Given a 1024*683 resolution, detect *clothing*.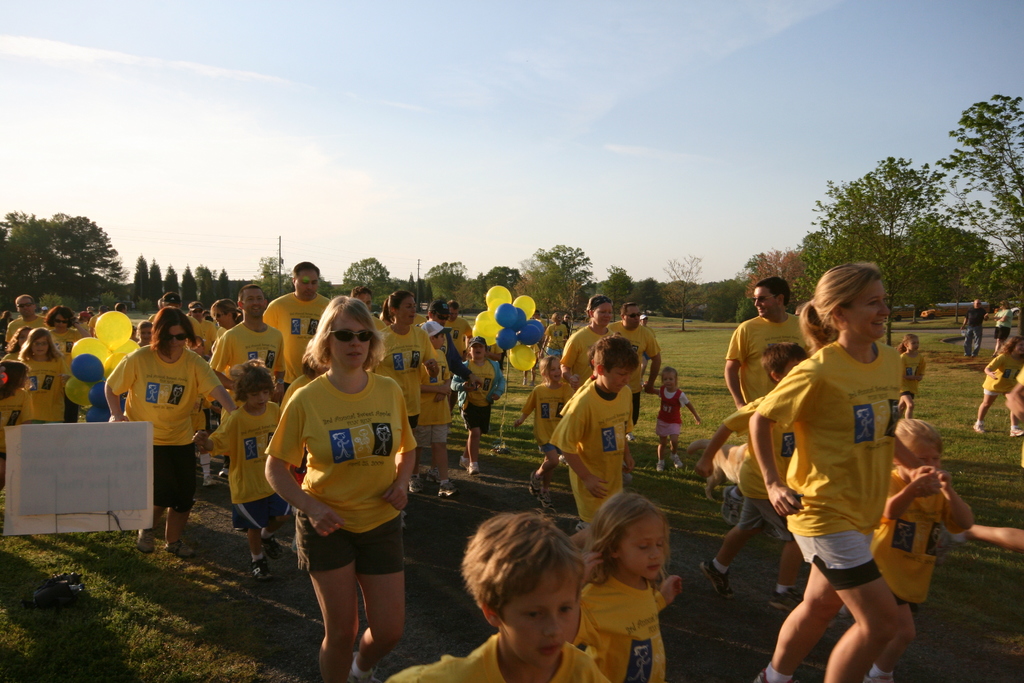
<bbox>573, 568, 673, 682</bbox>.
